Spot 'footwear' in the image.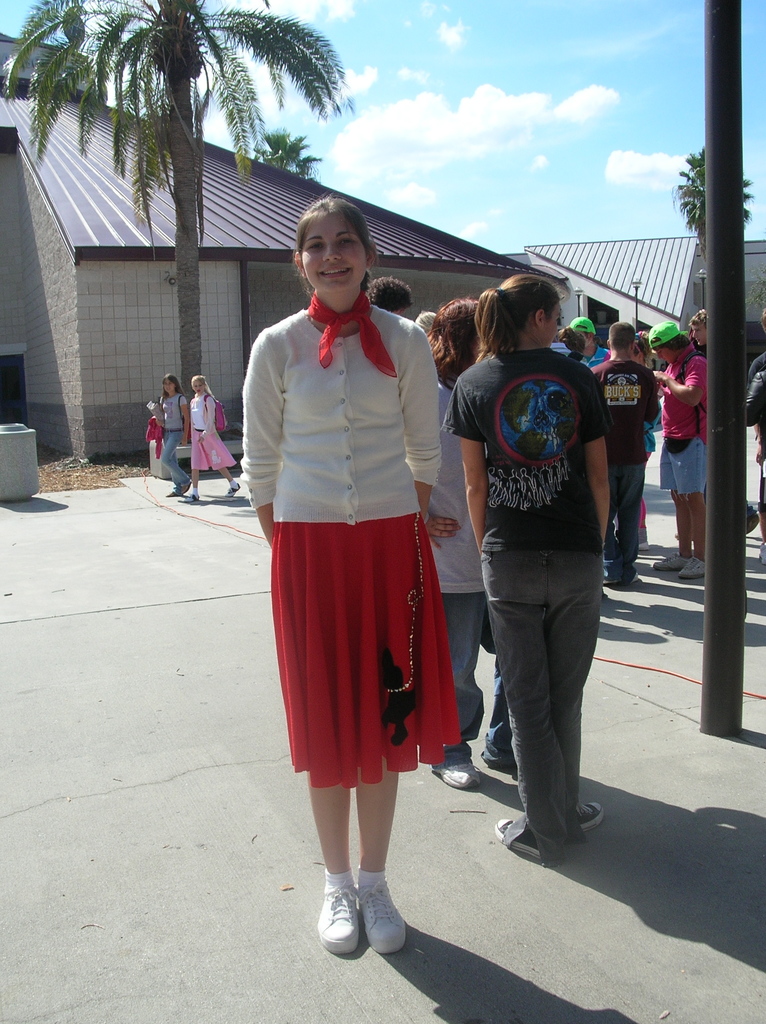
'footwear' found at box(491, 818, 547, 862).
